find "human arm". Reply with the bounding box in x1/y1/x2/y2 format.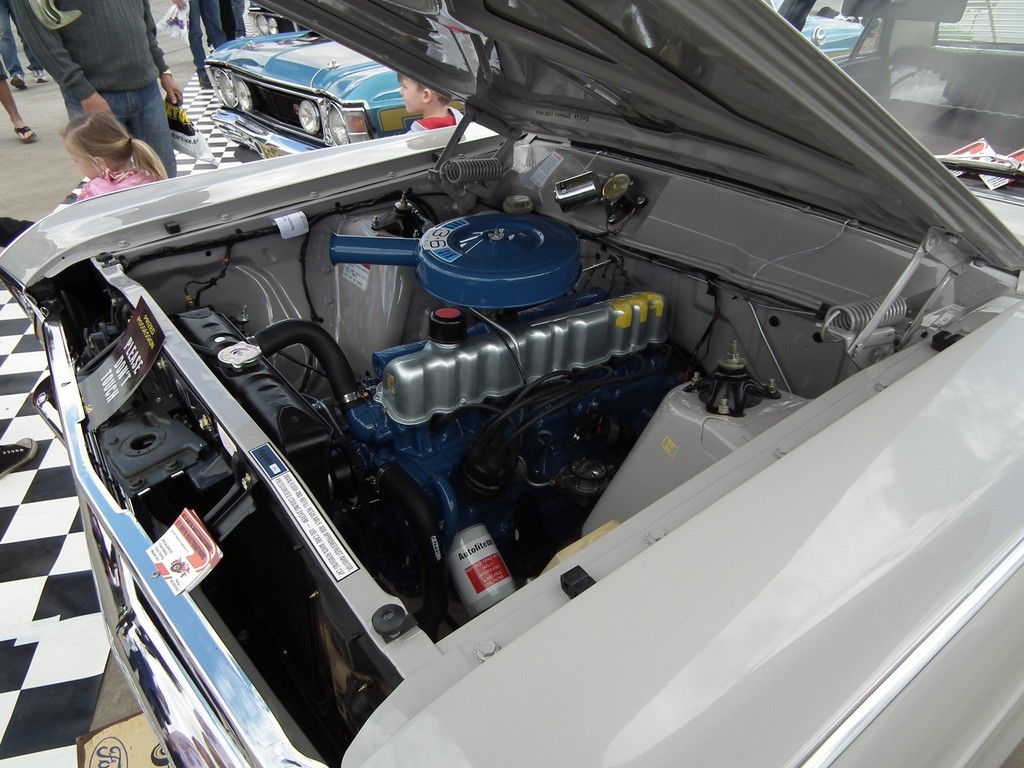
141/0/184/109.
